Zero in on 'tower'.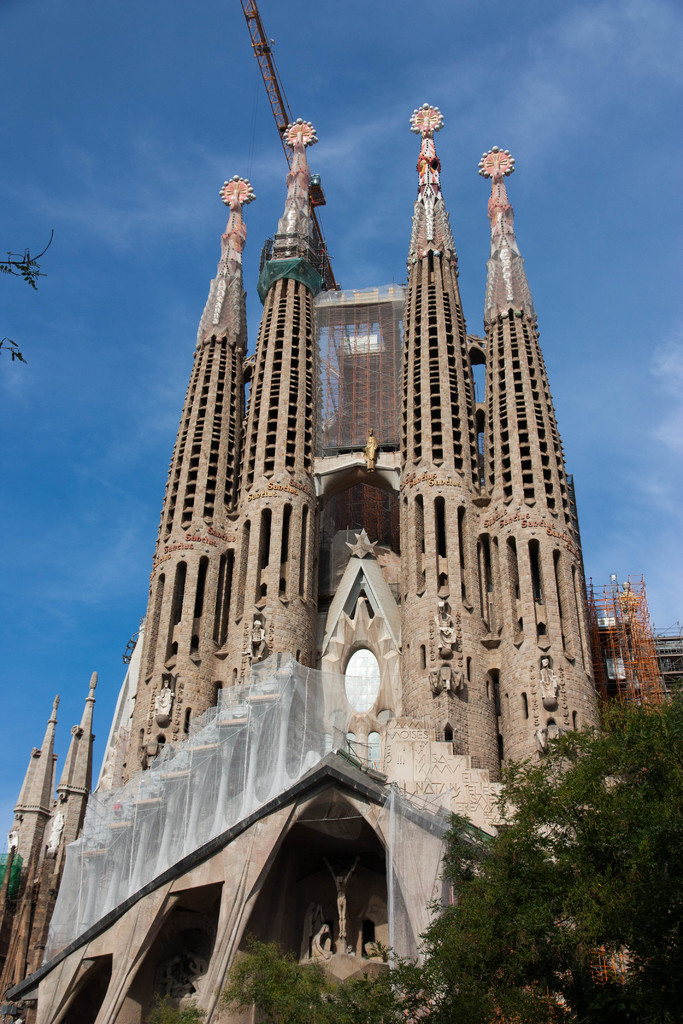
Zeroed in: x1=2, y1=94, x2=614, y2=1023.
